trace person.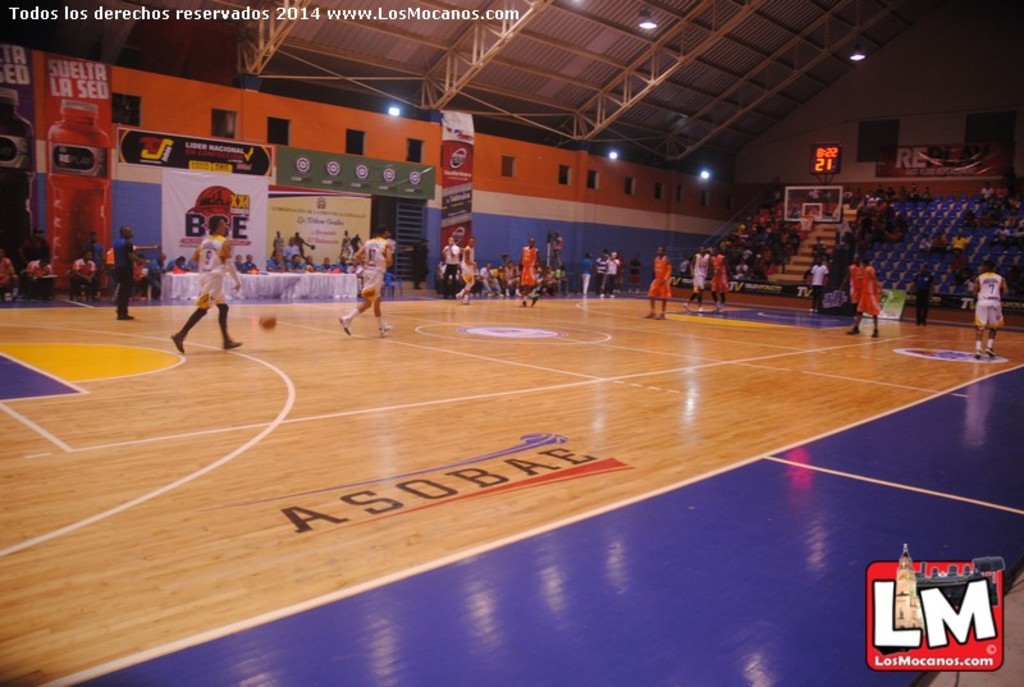
Traced to l=703, t=242, r=731, b=315.
